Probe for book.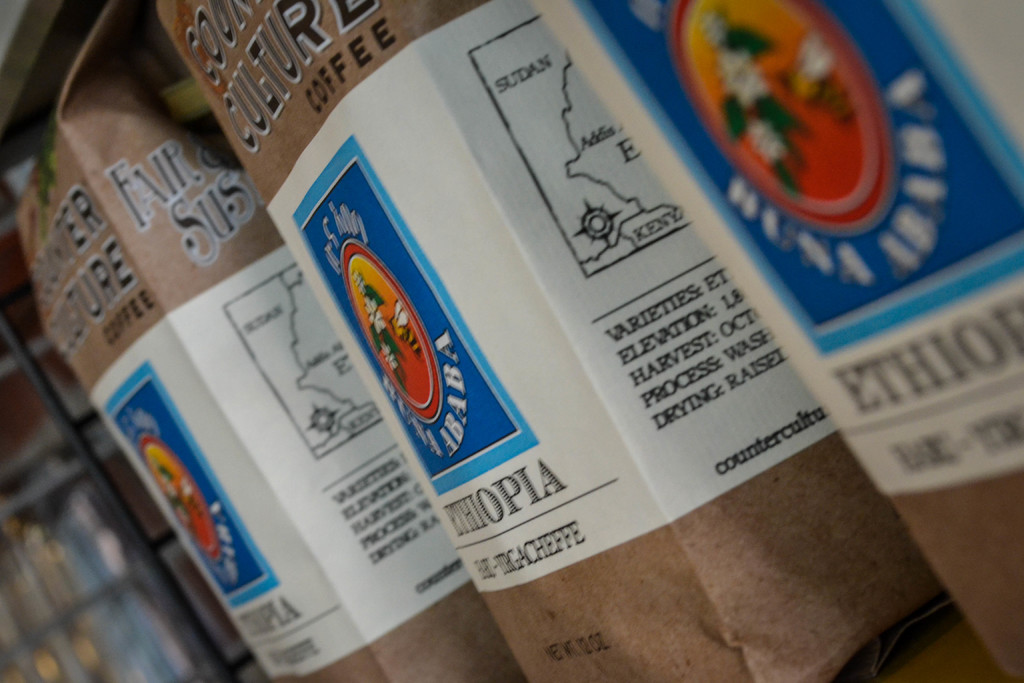
Probe result: l=526, t=0, r=1023, b=682.
